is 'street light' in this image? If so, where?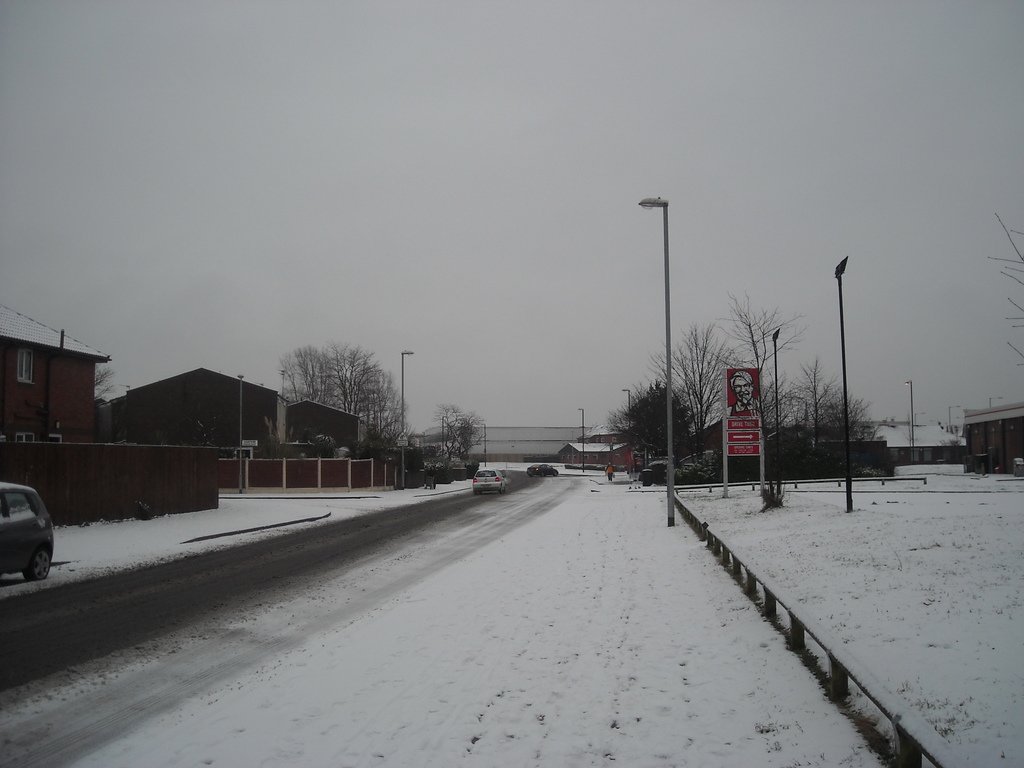
Yes, at 766 331 785 500.
